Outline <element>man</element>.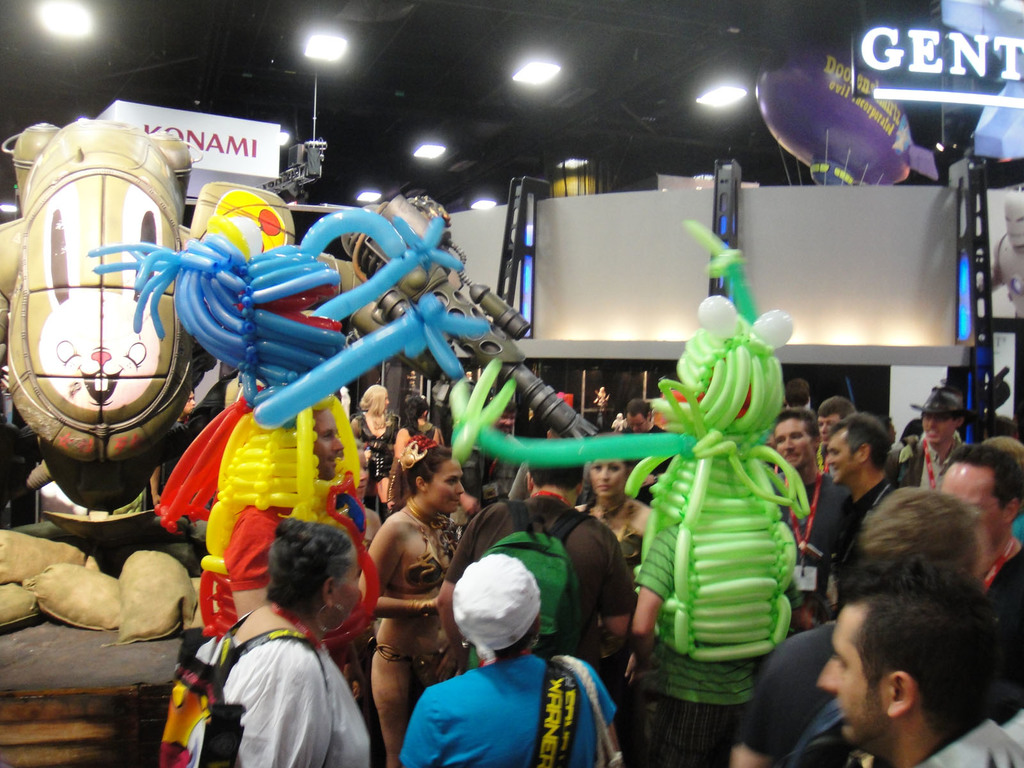
Outline: {"x1": 619, "y1": 399, "x2": 676, "y2": 508}.
